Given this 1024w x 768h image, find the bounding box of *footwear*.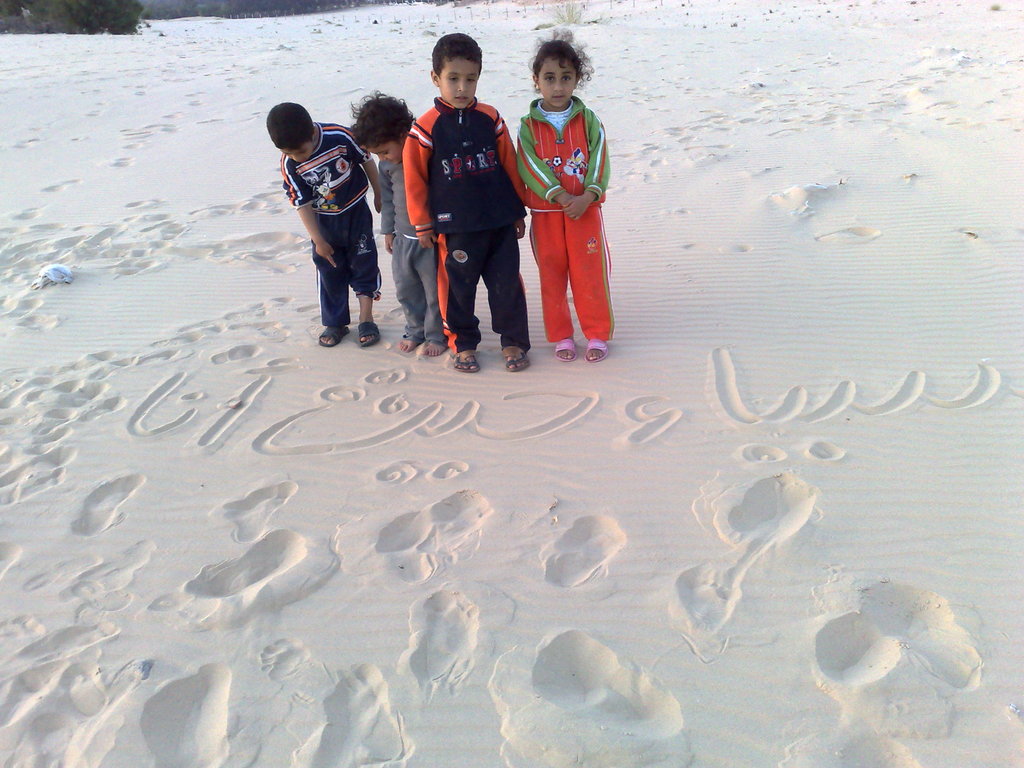
585/338/610/363.
